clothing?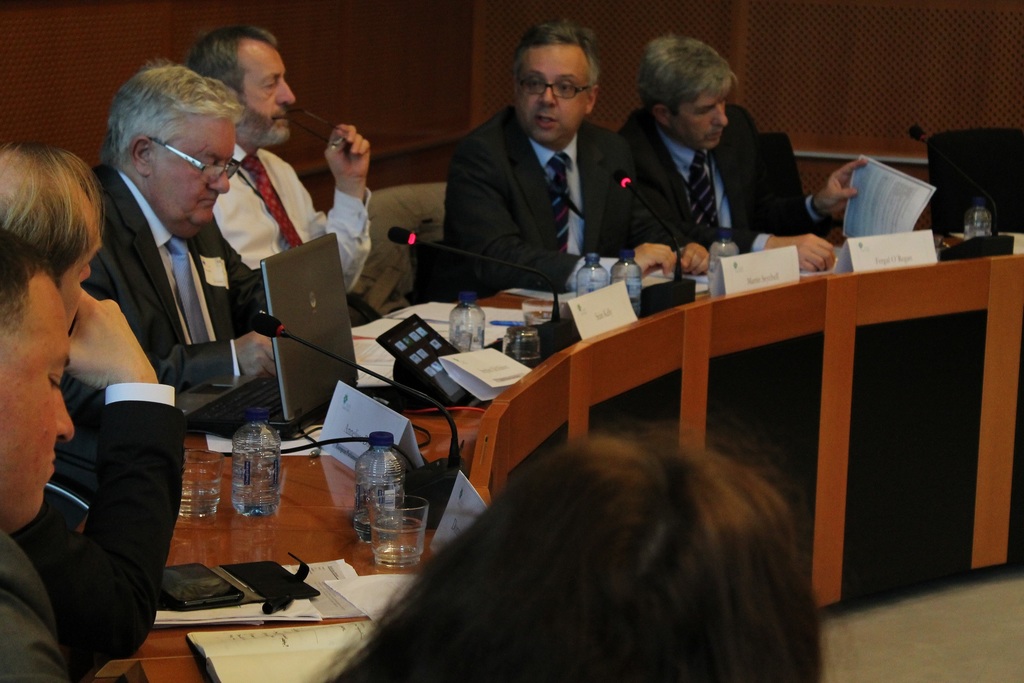
bbox=(428, 77, 651, 278)
